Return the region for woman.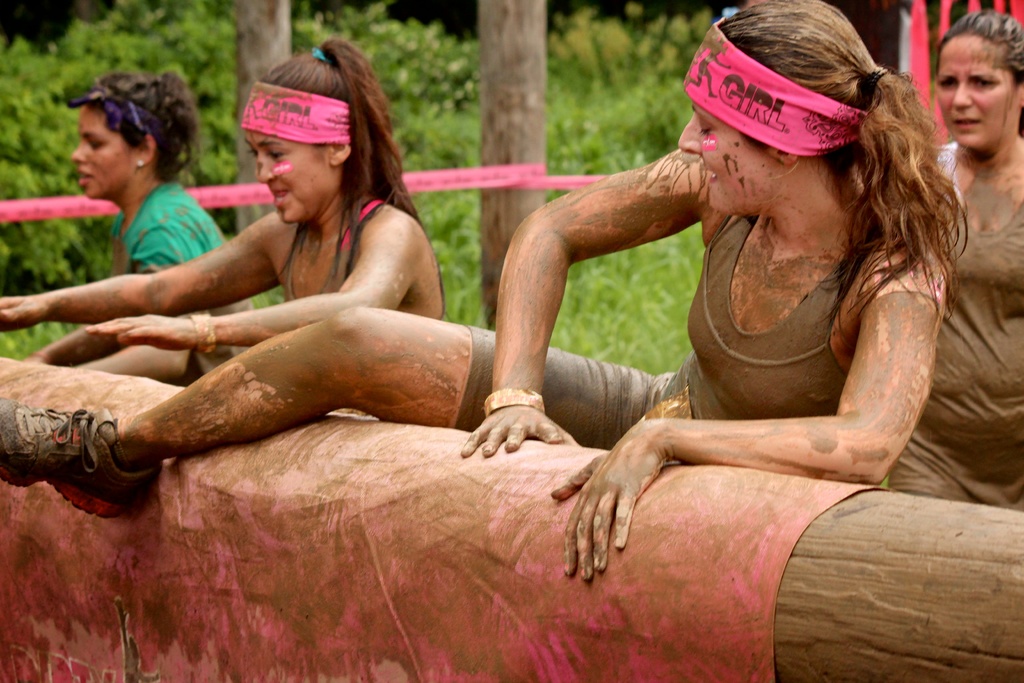
locate(119, 42, 919, 620).
